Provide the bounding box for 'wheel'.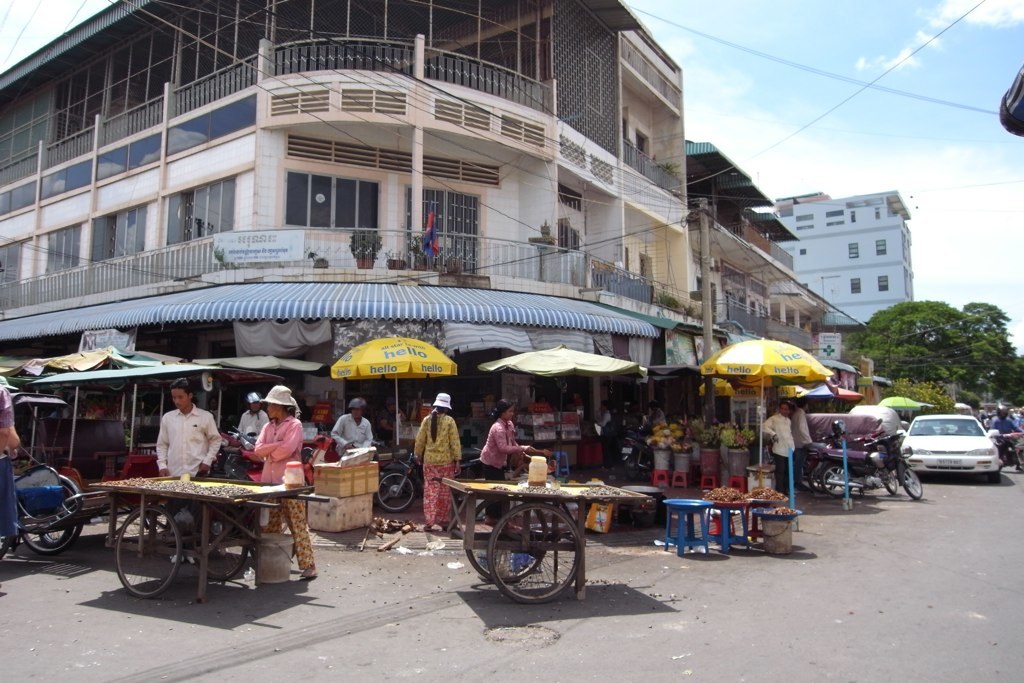
l=22, t=480, r=87, b=556.
